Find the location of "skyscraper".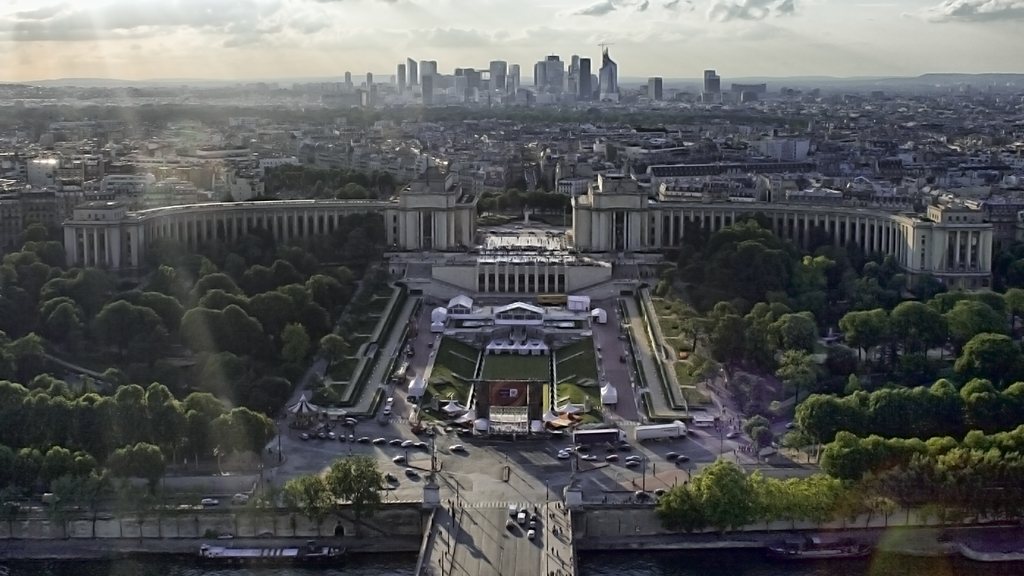
Location: <box>598,44,617,100</box>.
